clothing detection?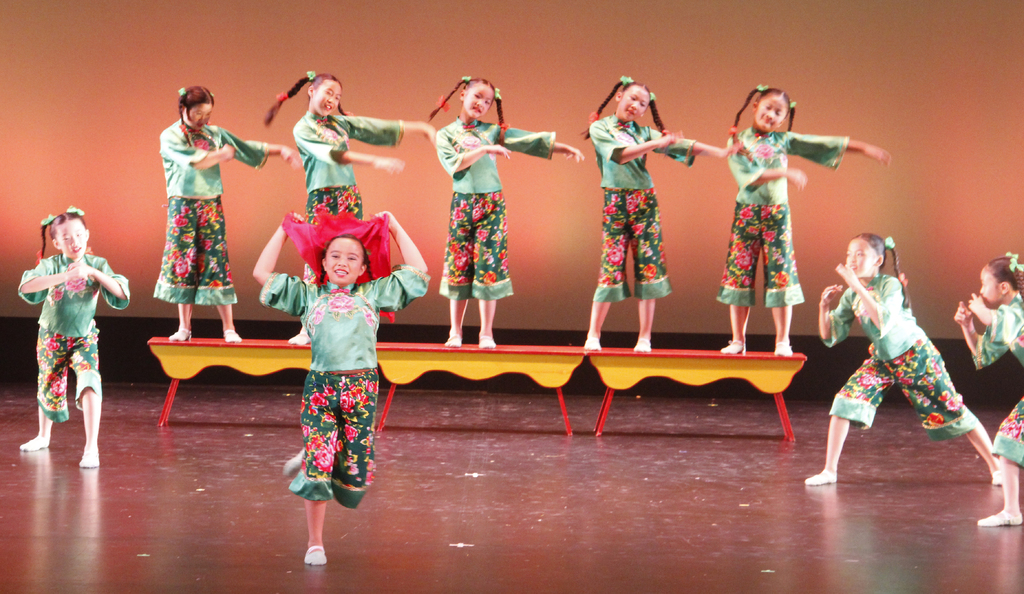
588 110 698 302
